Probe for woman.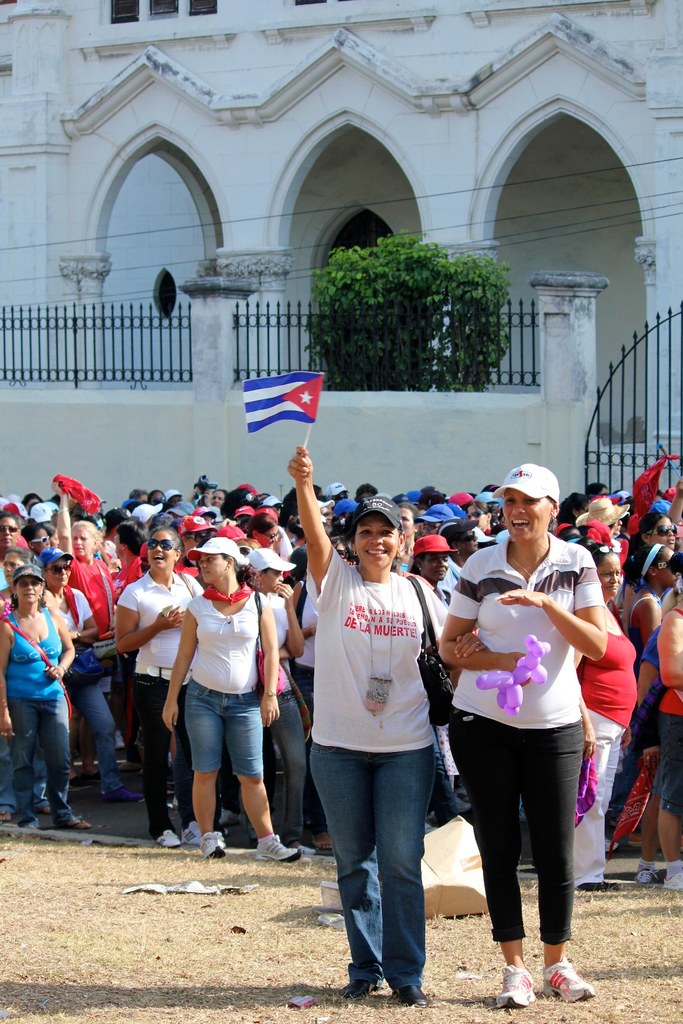
Probe result: 0:504:22:552.
